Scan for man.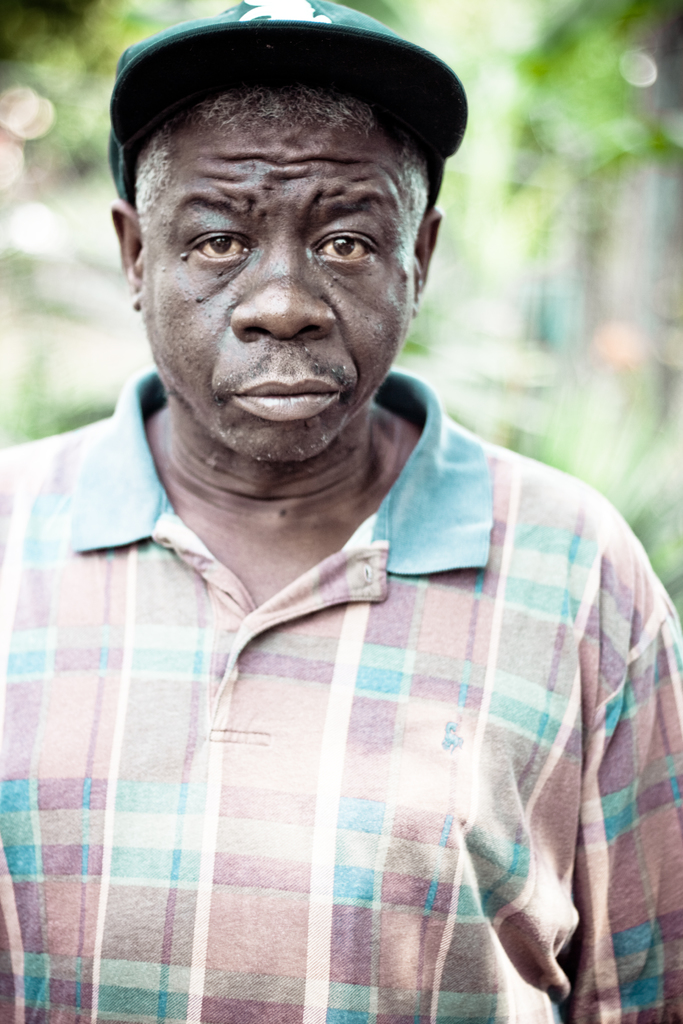
Scan result: box=[0, 0, 682, 1023].
